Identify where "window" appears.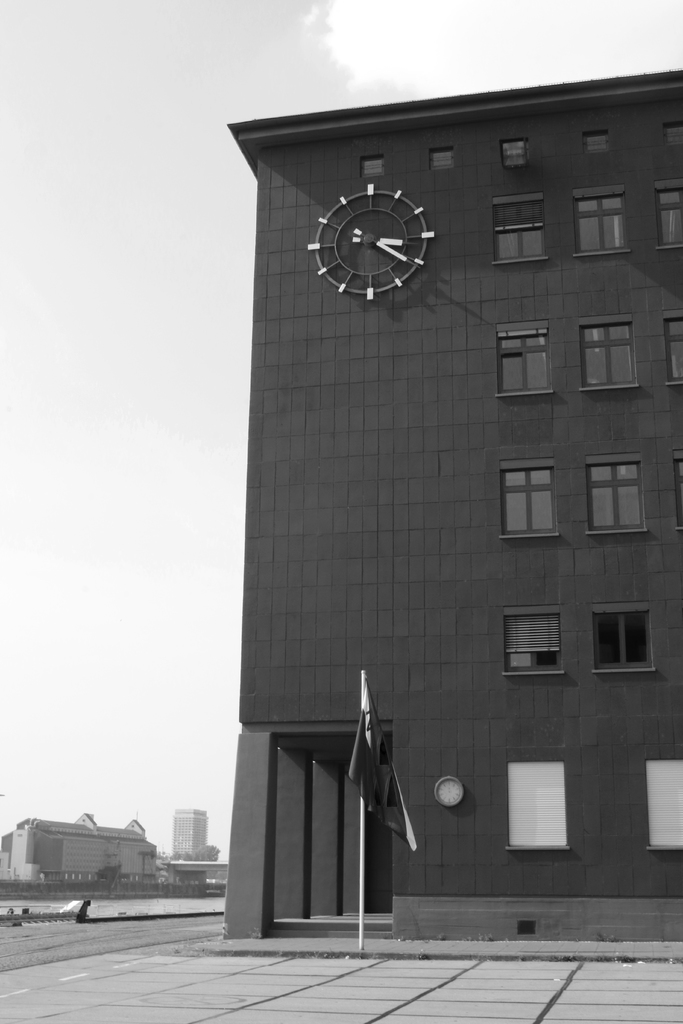
Appears at left=358, top=151, right=383, bottom=177.
